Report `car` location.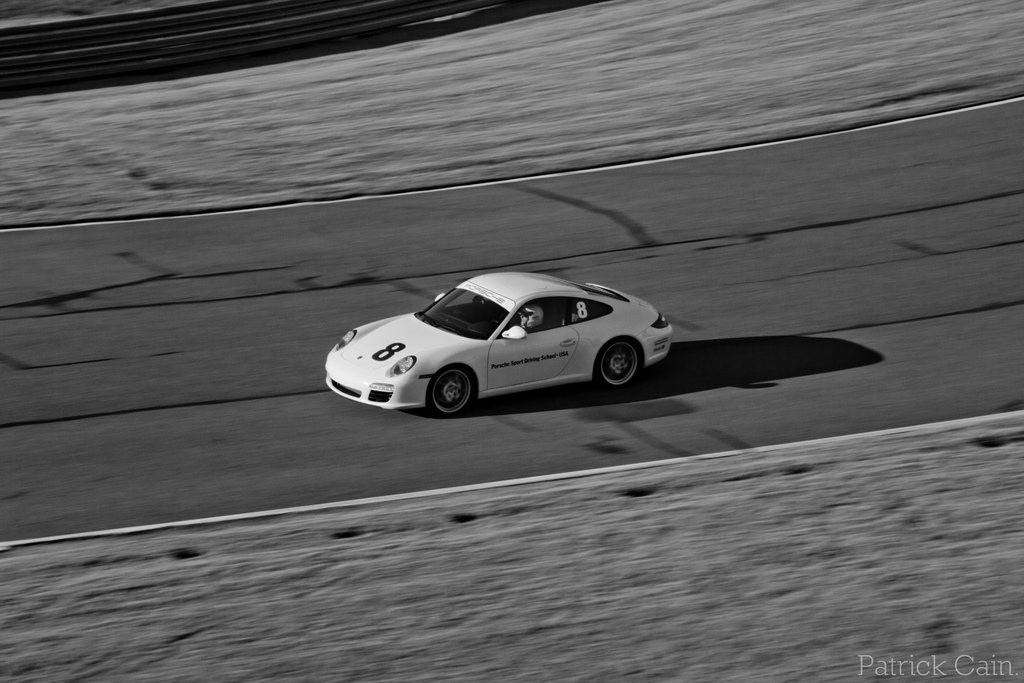
Report: x1=323, y1=272, x2=674, y2=418.
